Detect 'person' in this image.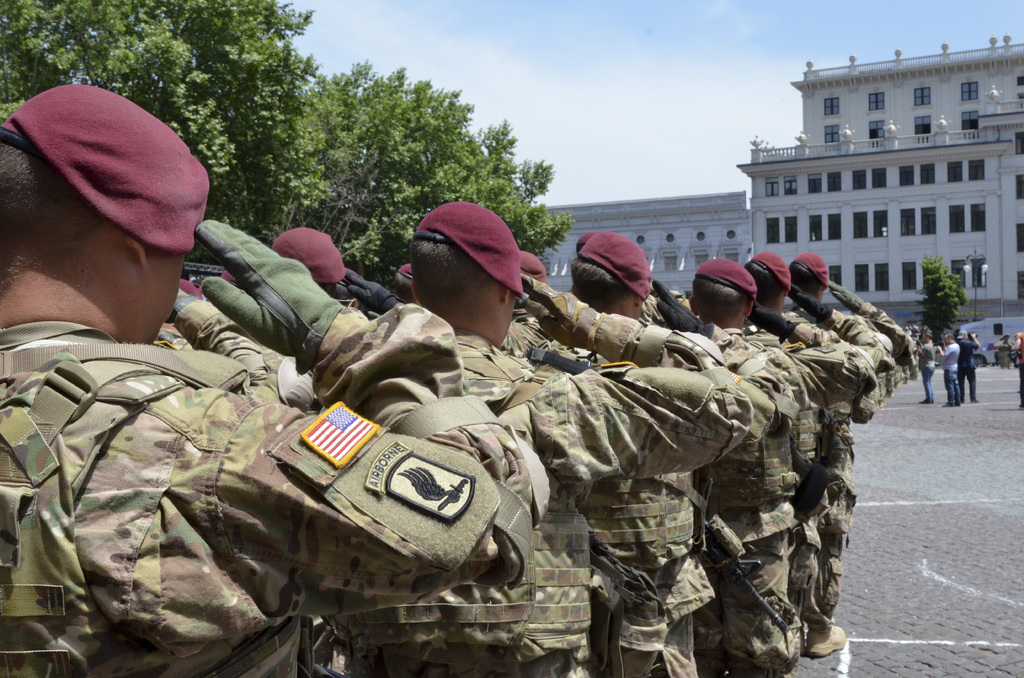
Detection: <bbox>525, 226, 793, 677</bbox>.
